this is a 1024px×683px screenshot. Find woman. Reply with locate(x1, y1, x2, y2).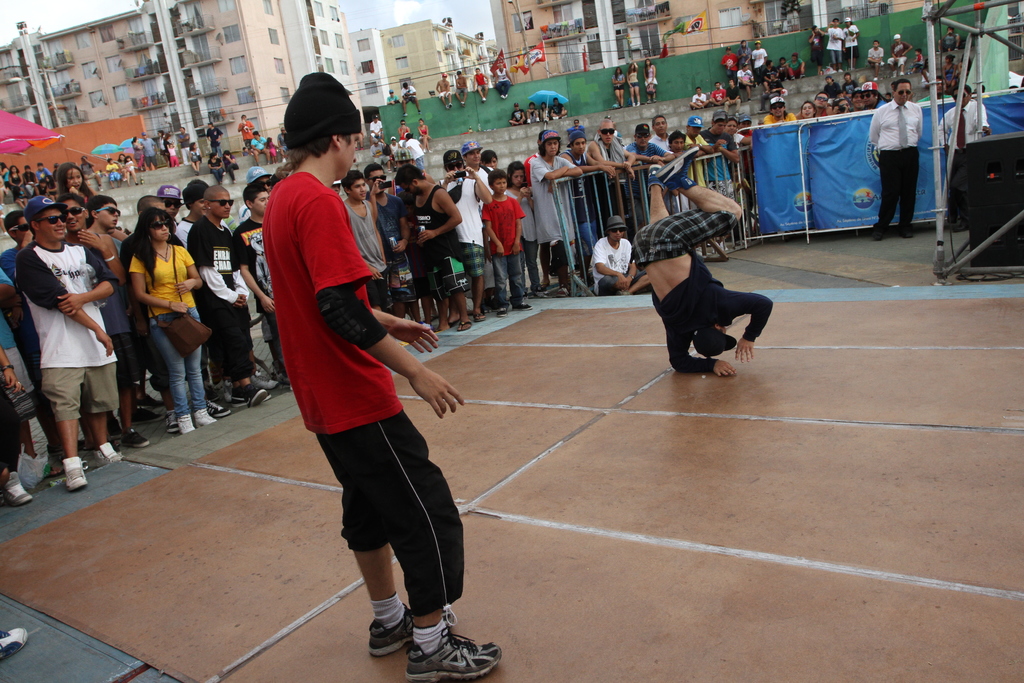
locate(129, 208, 220, 429).
